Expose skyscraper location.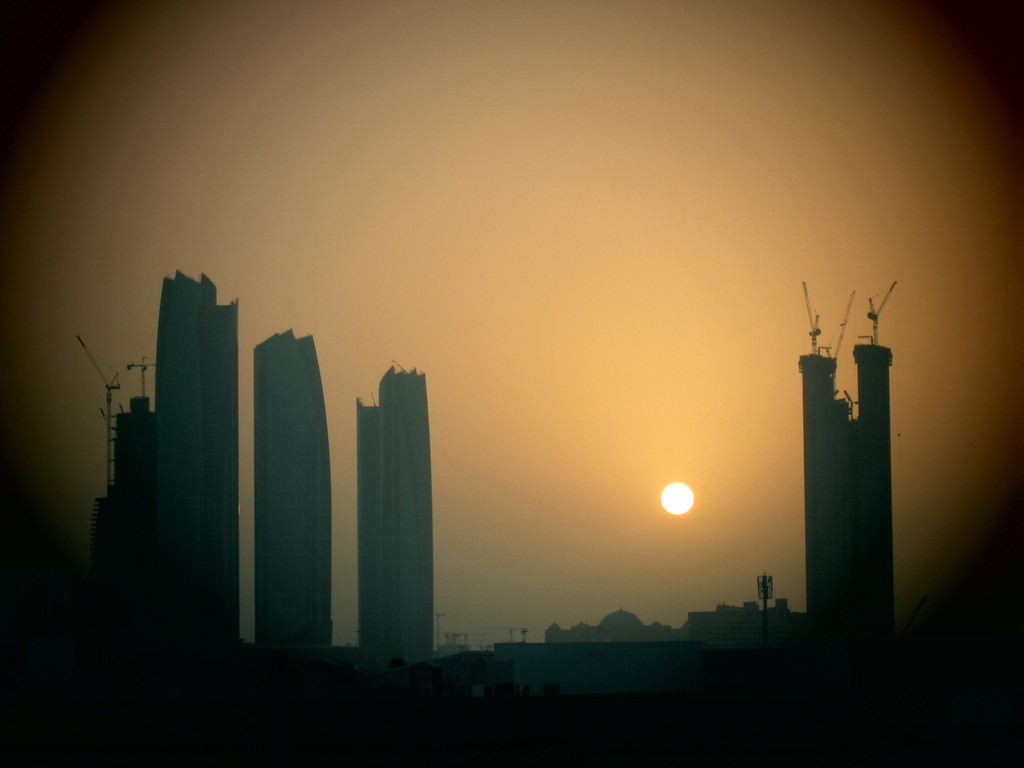
Exposed at locate(156, 270, 240, 641).
